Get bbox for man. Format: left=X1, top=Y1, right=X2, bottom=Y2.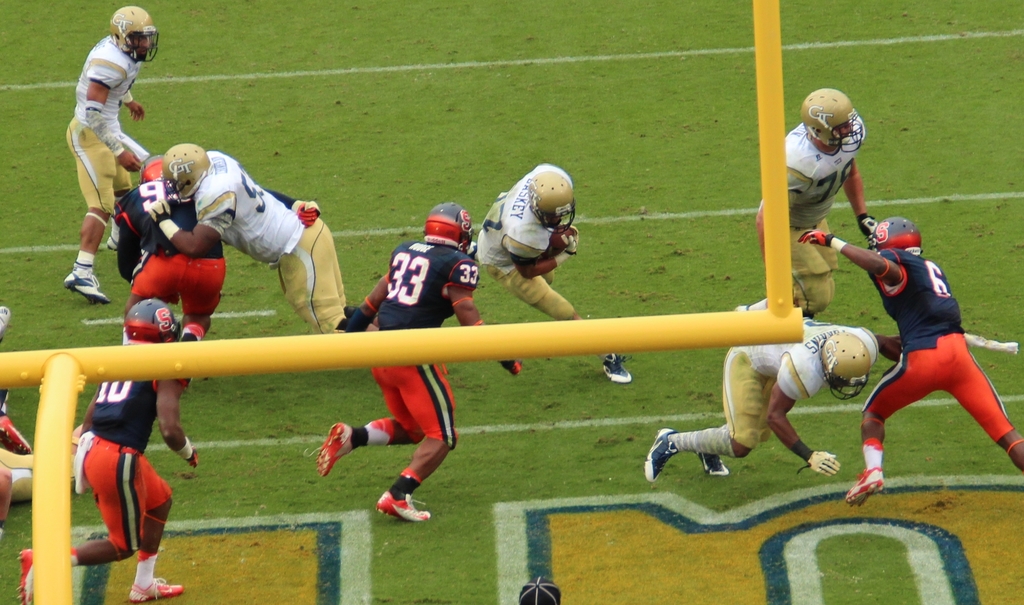
left=317, top=204, right=522, bottom=520.
